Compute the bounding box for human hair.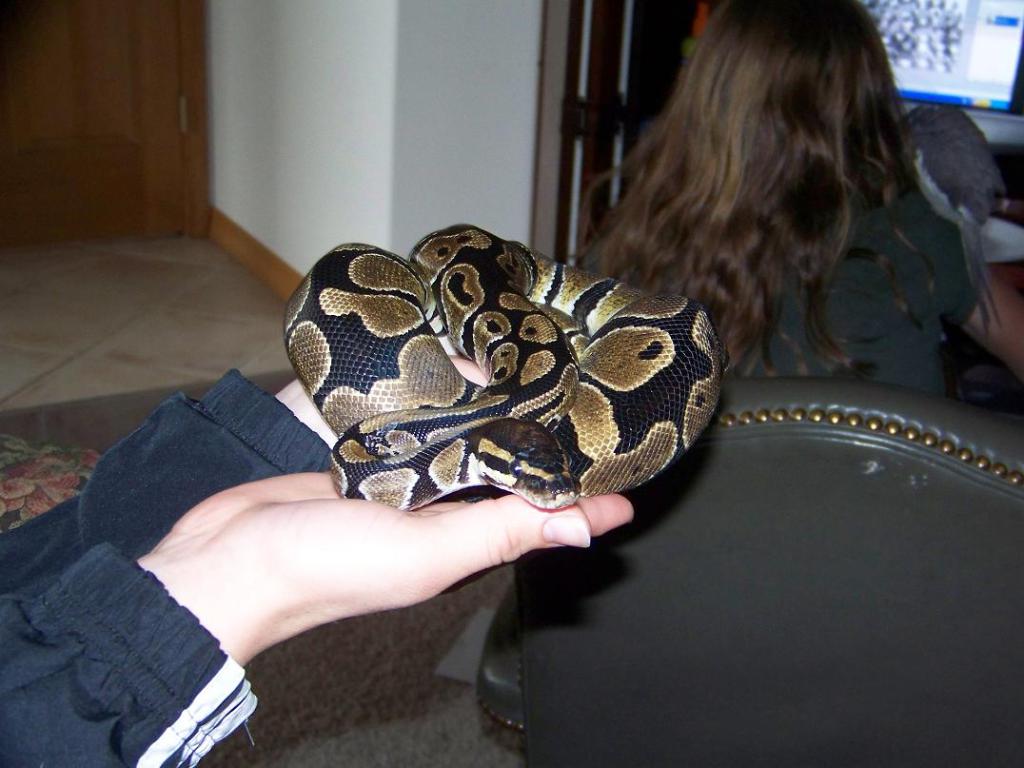
{"x1": 562, "y1": 9, "x2": 963, "y2": 402}.
